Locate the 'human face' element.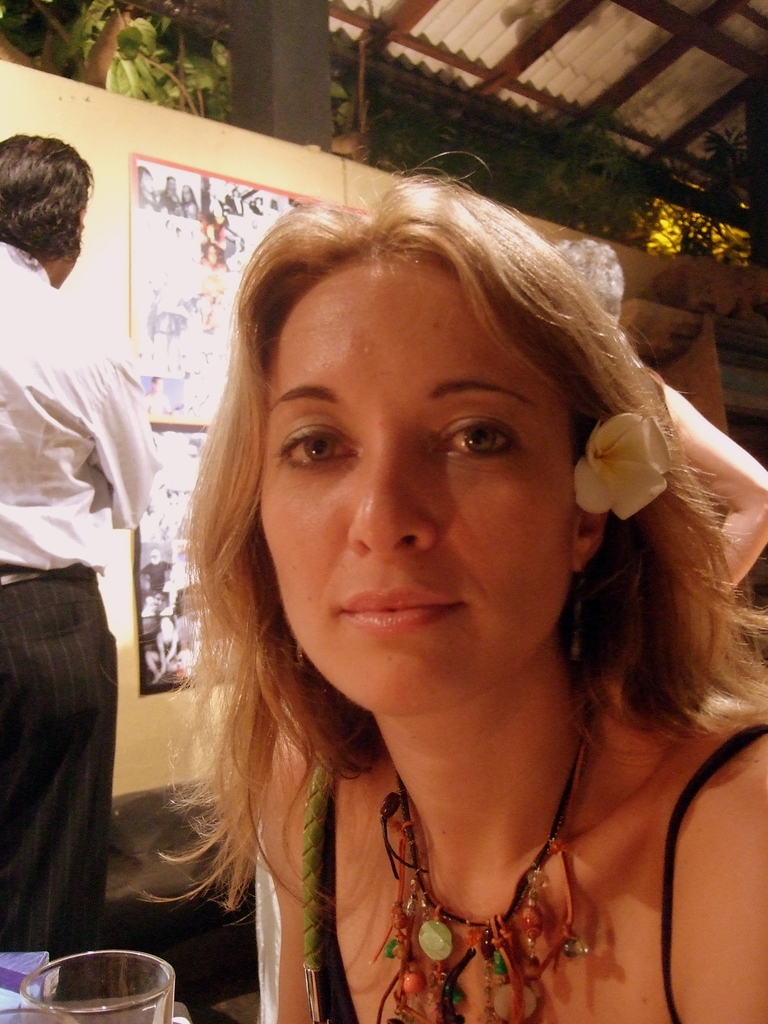
Element bbox: box=[253, 252, 575, 715].
